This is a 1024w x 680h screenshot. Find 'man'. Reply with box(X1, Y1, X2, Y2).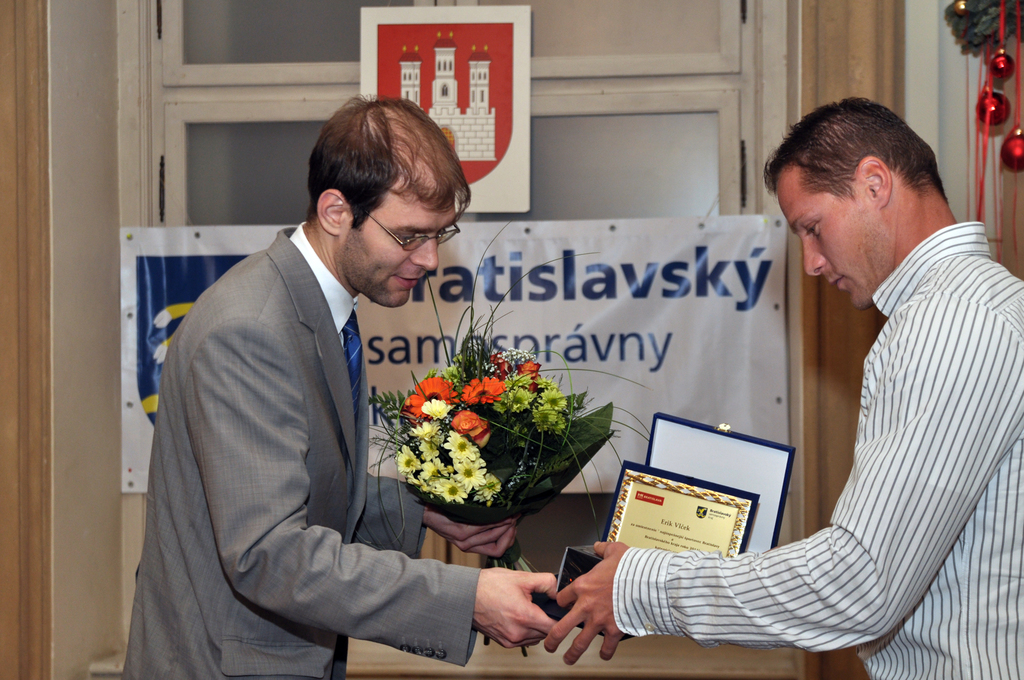
box(541, 95, 1023, 679).
